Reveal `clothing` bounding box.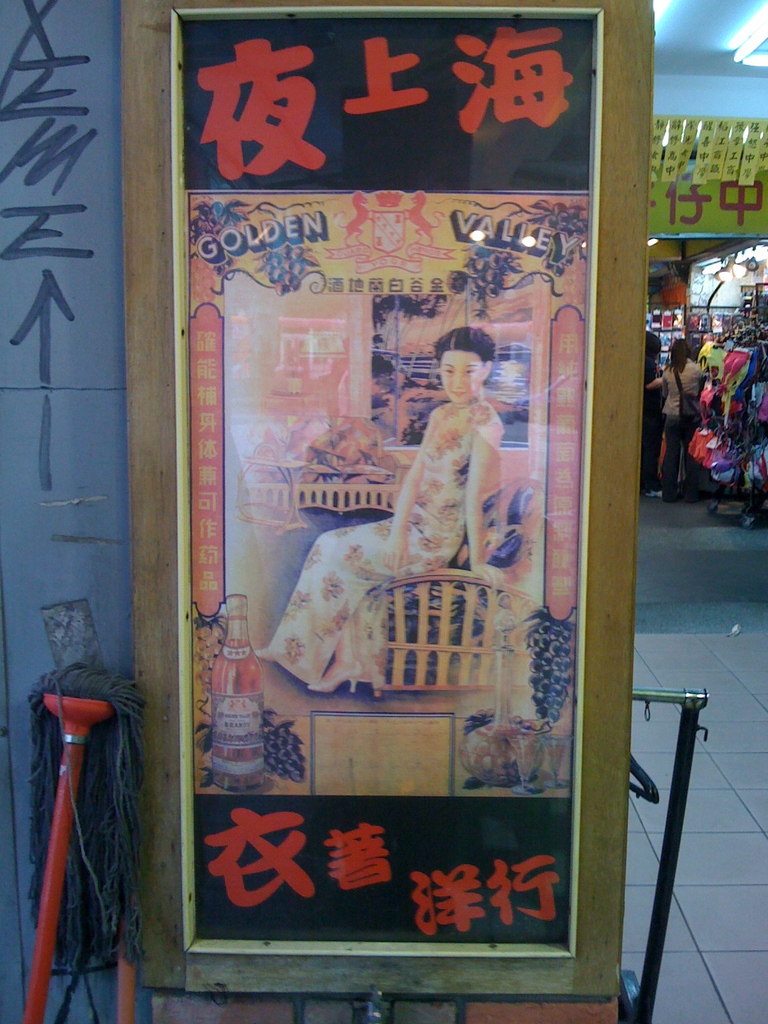
Revealed: [662, 353, 704, 416].
